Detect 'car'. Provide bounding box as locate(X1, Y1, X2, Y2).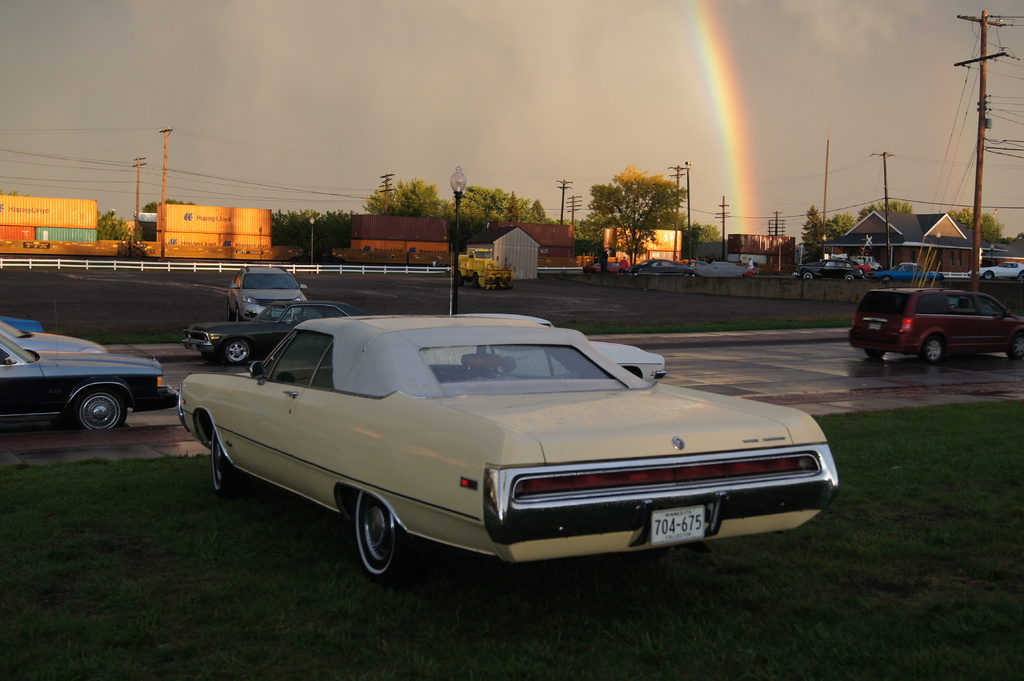
locate(968, 260, 1023, 279).
